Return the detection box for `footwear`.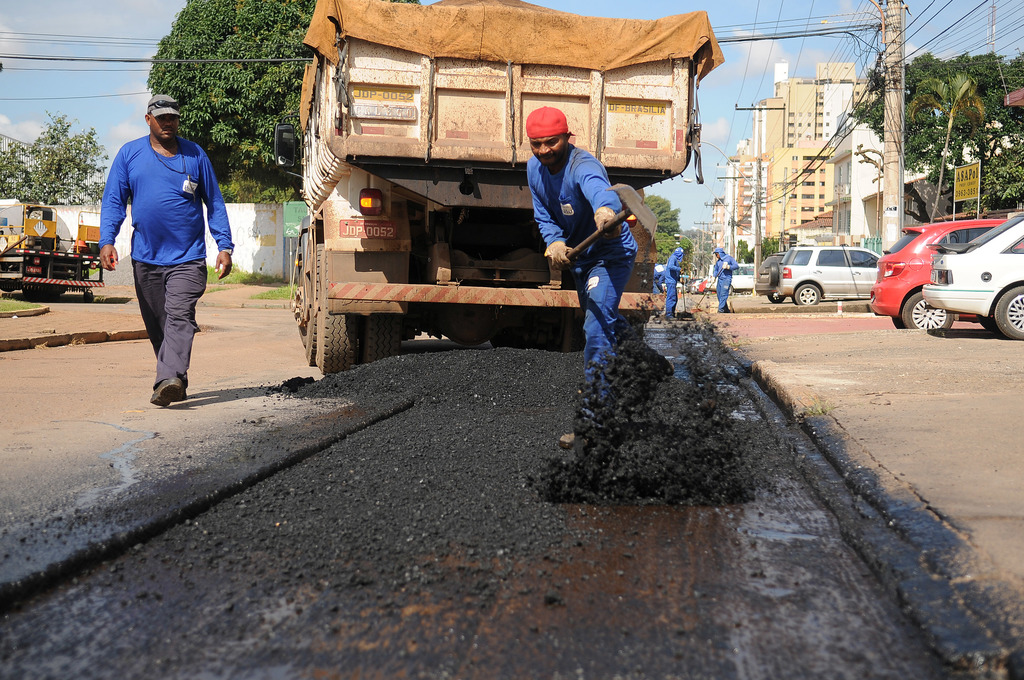
664 312 675 321.
